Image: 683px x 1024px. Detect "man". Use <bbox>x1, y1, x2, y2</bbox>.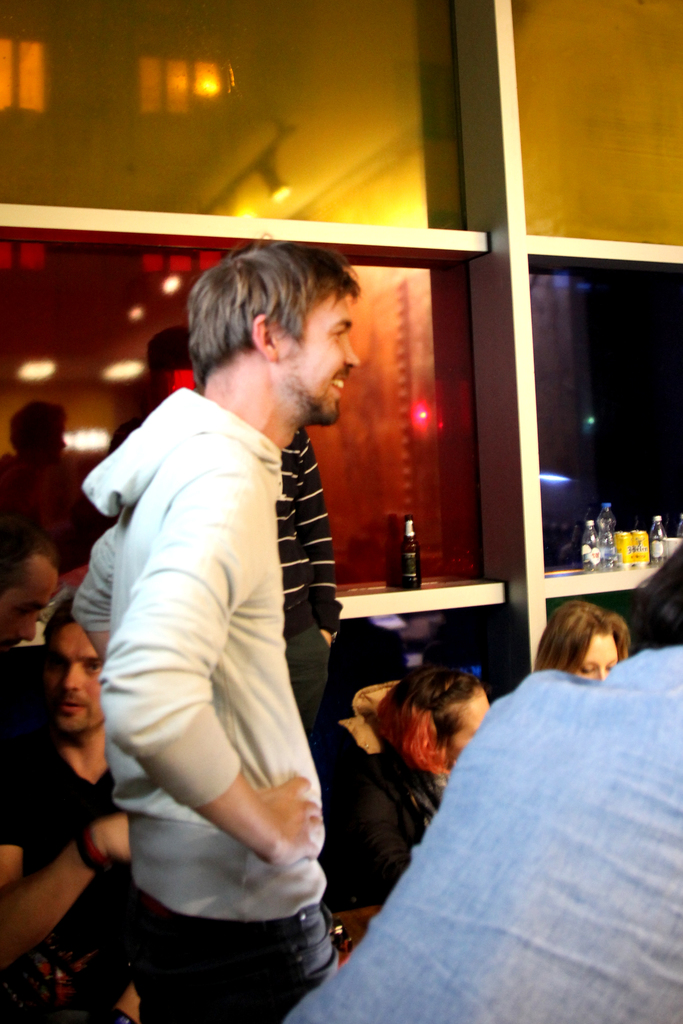
<bbox>107, 323, 193, 459</bbox>.
